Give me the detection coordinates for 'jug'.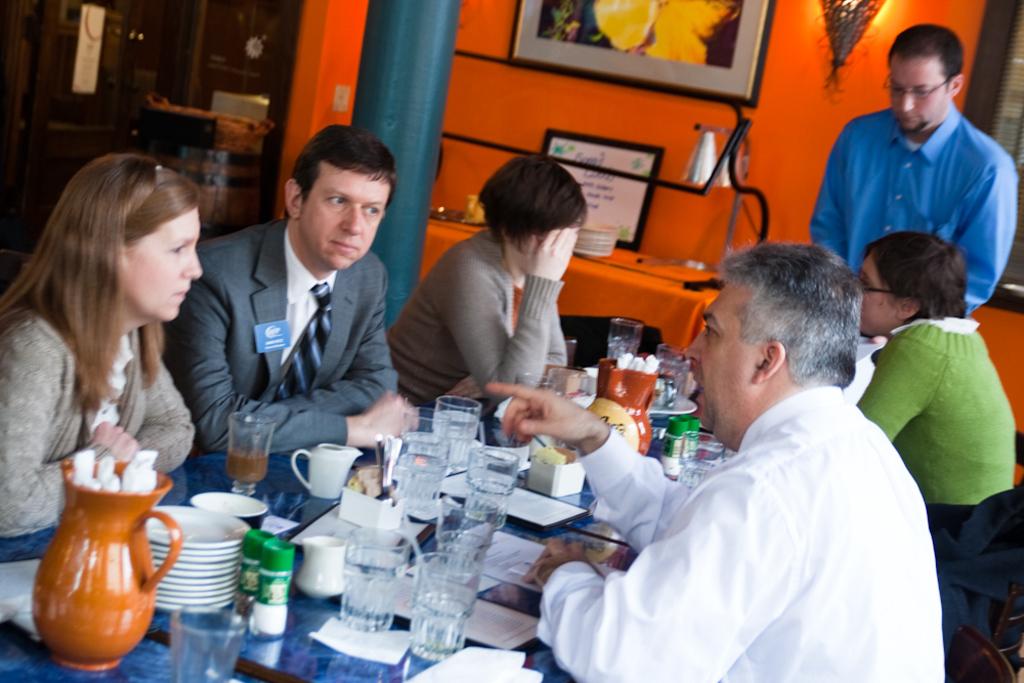
(left=585, top=357, right=652, bottom=456).
